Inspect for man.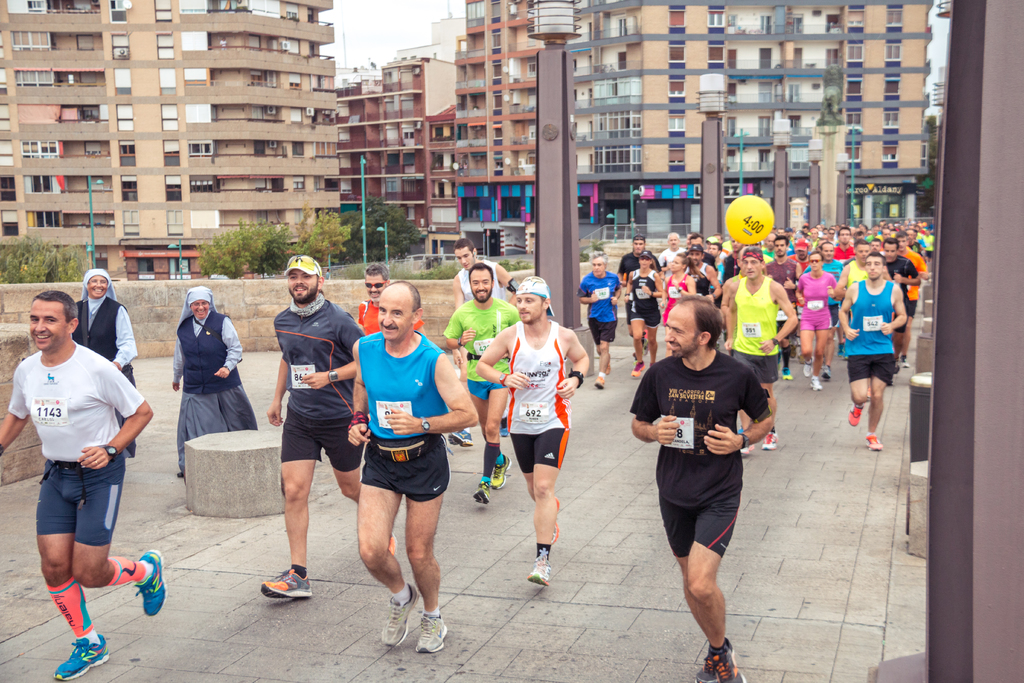
Inspection: [270, 253, 360, 595].
